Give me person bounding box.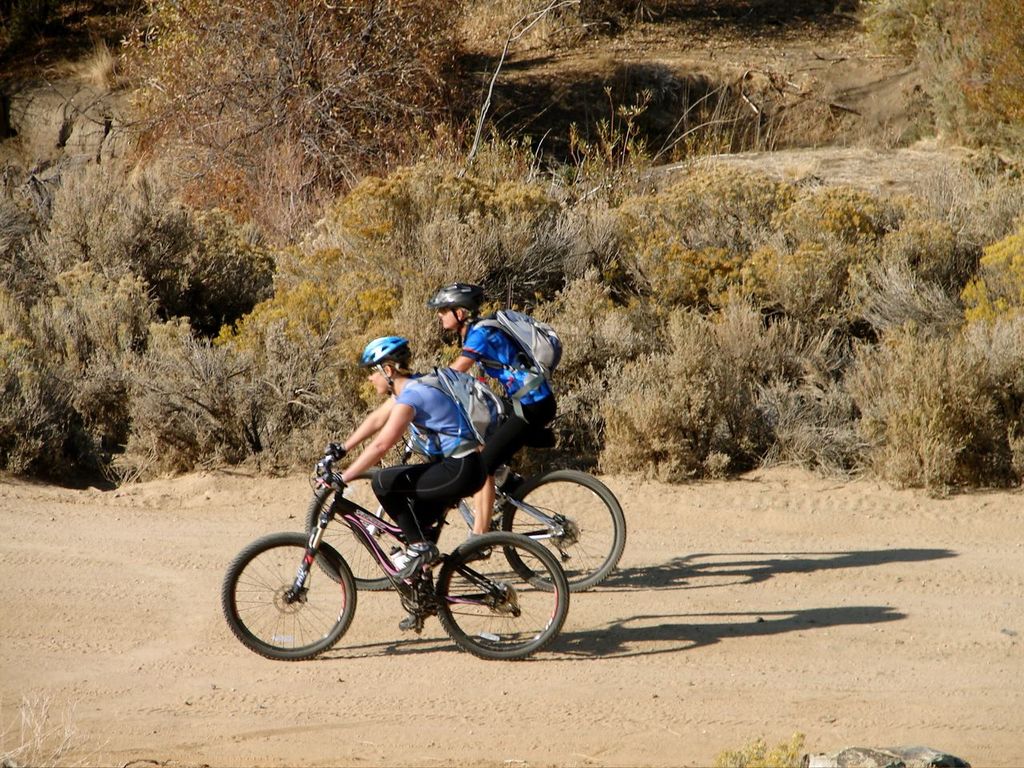
[433,280,565,546].
